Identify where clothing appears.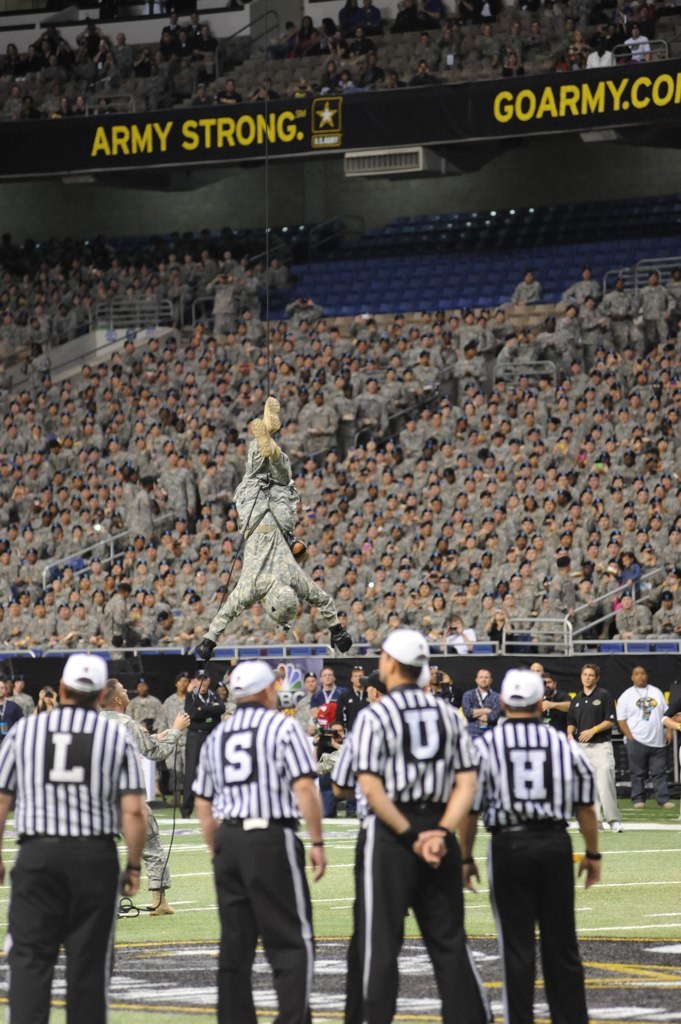
Appears at left=386, top=382, right=407, bottom=416.
